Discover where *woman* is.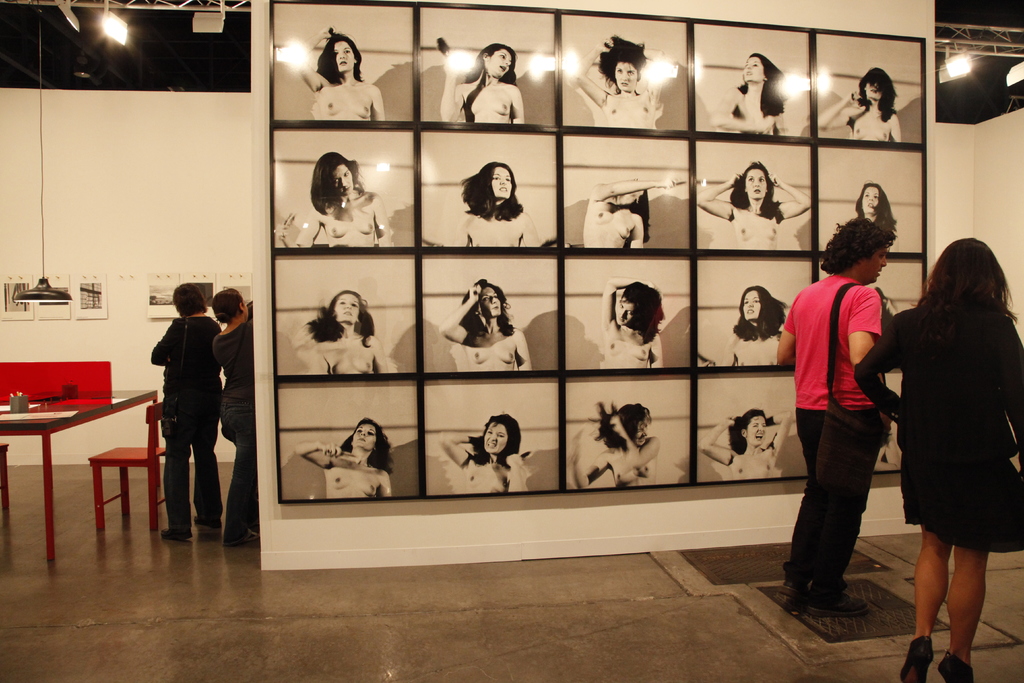
Discovered at (436, 279, 537, 374).
